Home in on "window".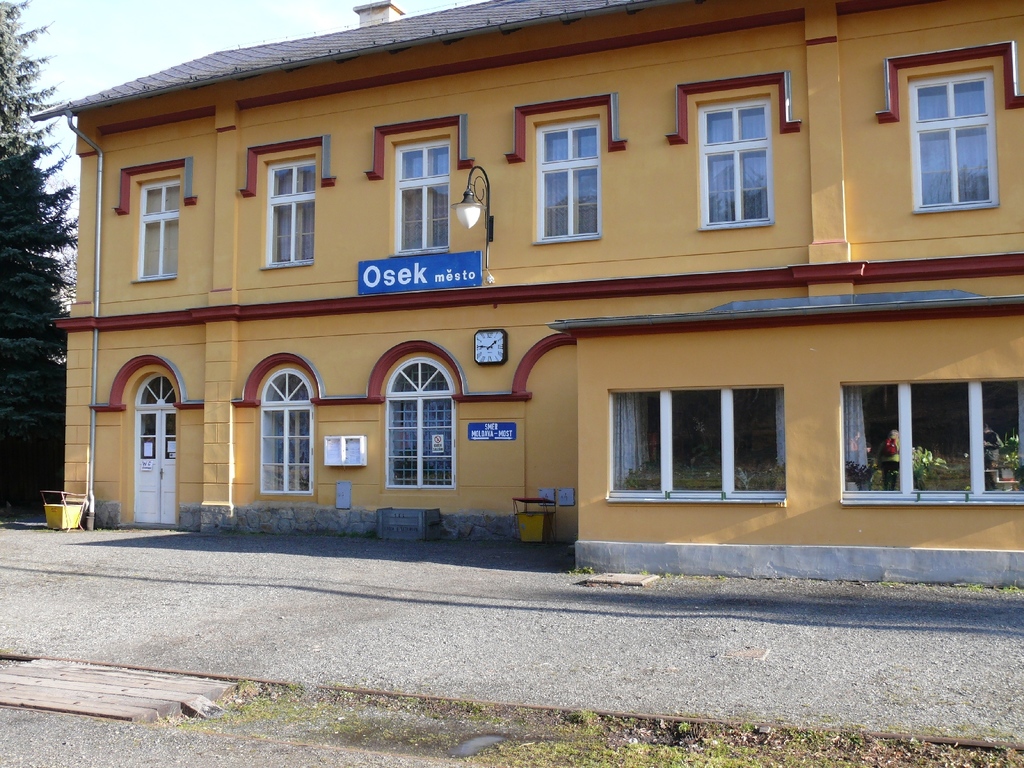
Homed in at pyautogui.locateOnScreen(700, 98, 774, 226).
